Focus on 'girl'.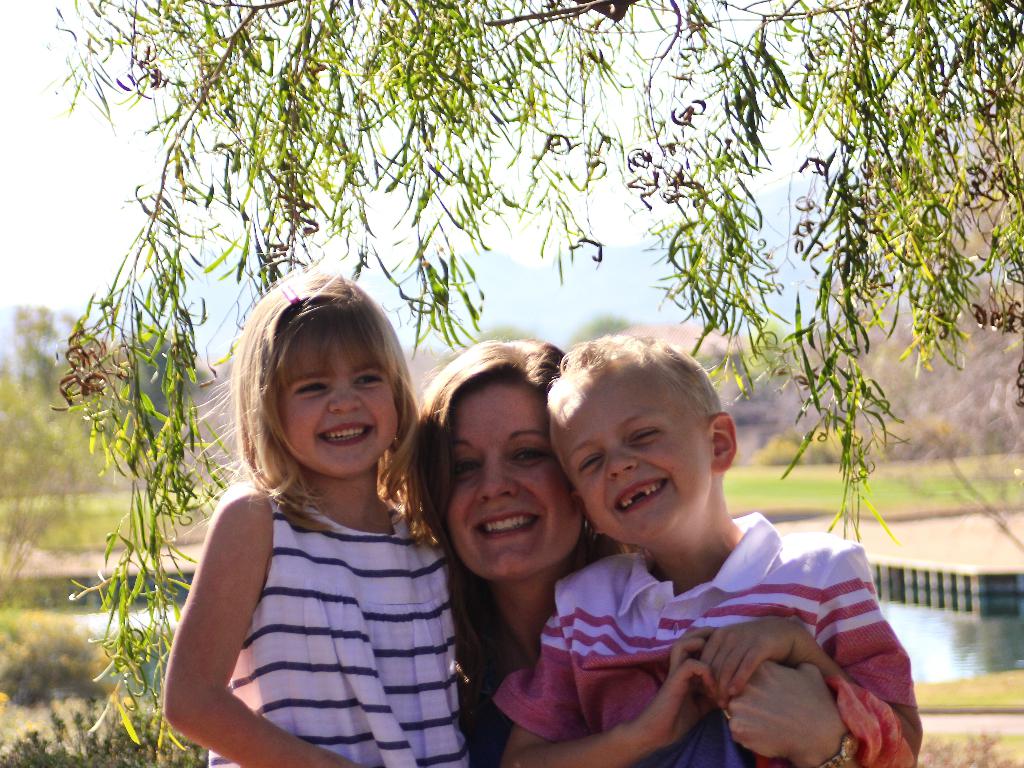
Focused at <region>161, 269, 472, 767</region>.
